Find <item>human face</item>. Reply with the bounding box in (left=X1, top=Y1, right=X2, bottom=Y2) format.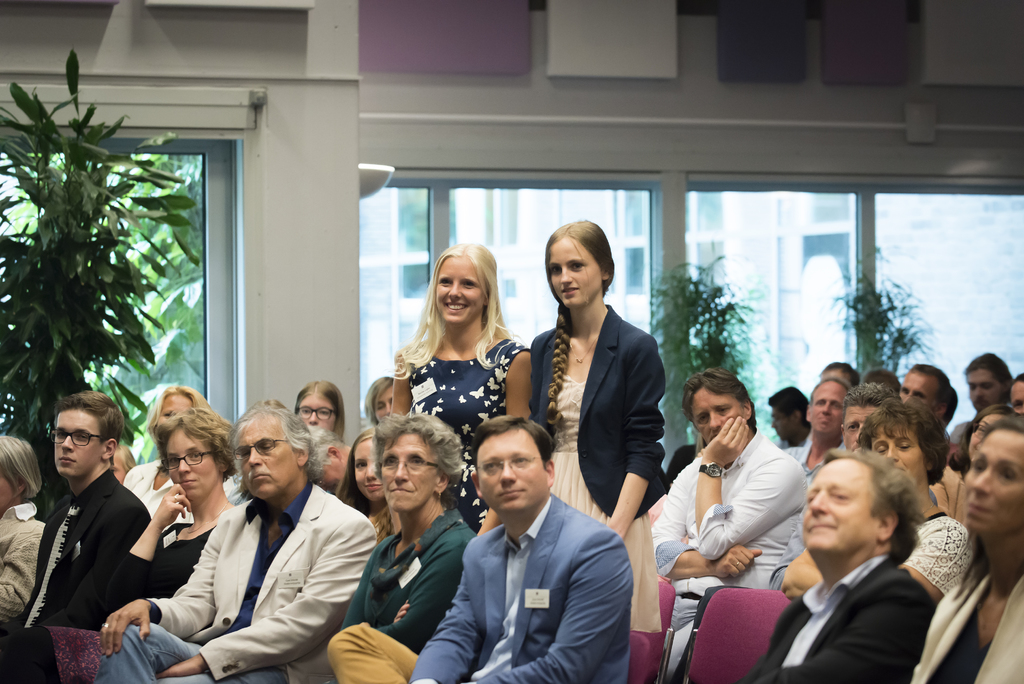
(left=961, top=428, right=1023, bottom=535).
